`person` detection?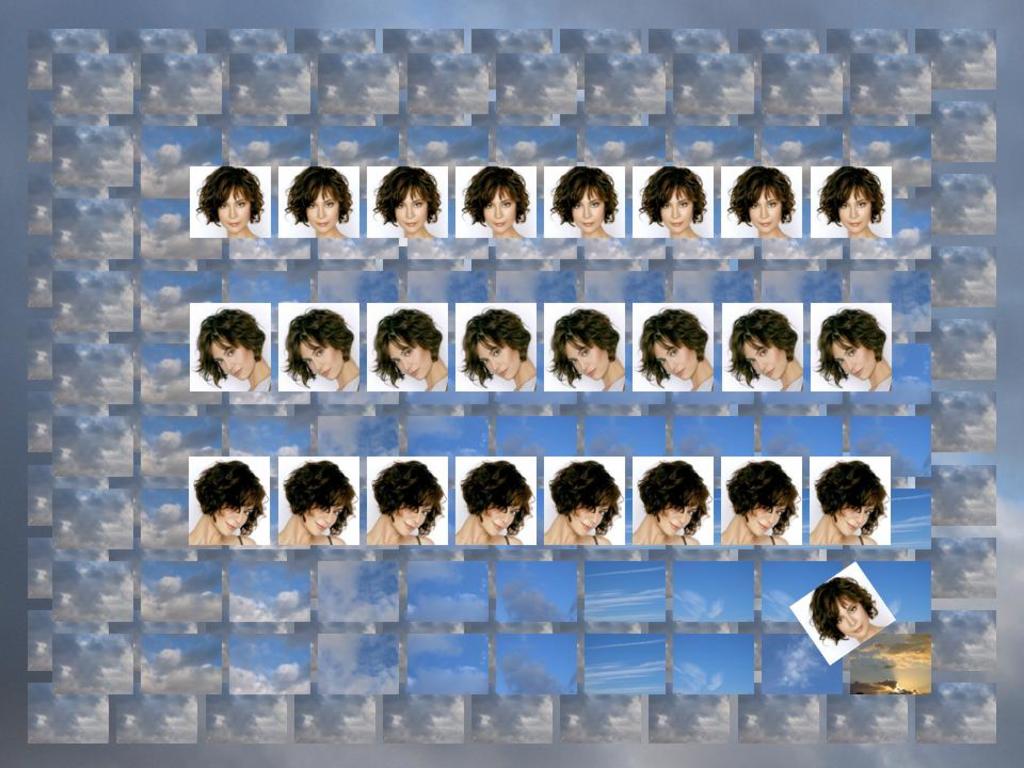
locate(279, 173, 342, 235)
